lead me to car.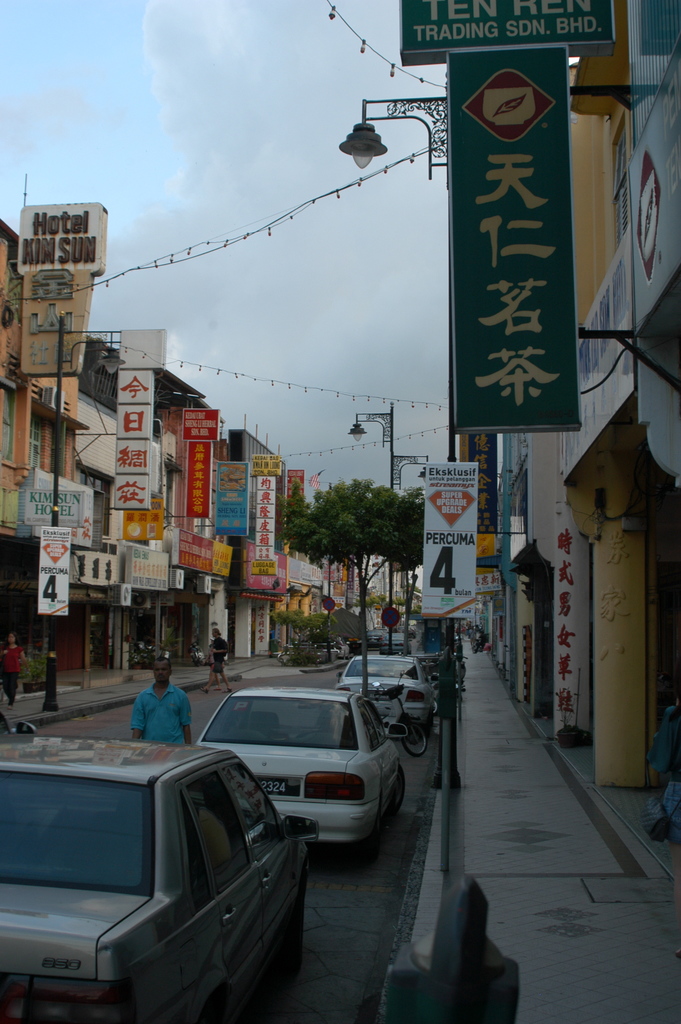
Lead to rect(341, 648, 432, 728).
